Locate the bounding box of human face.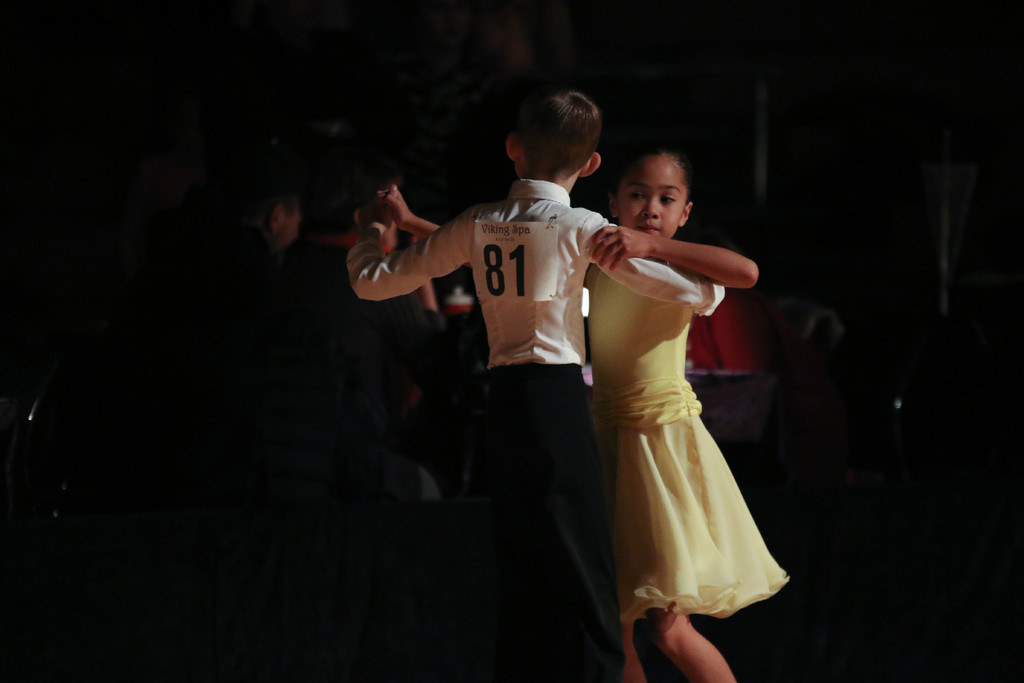
Bounding box: box(615, 154, 682, 242).
